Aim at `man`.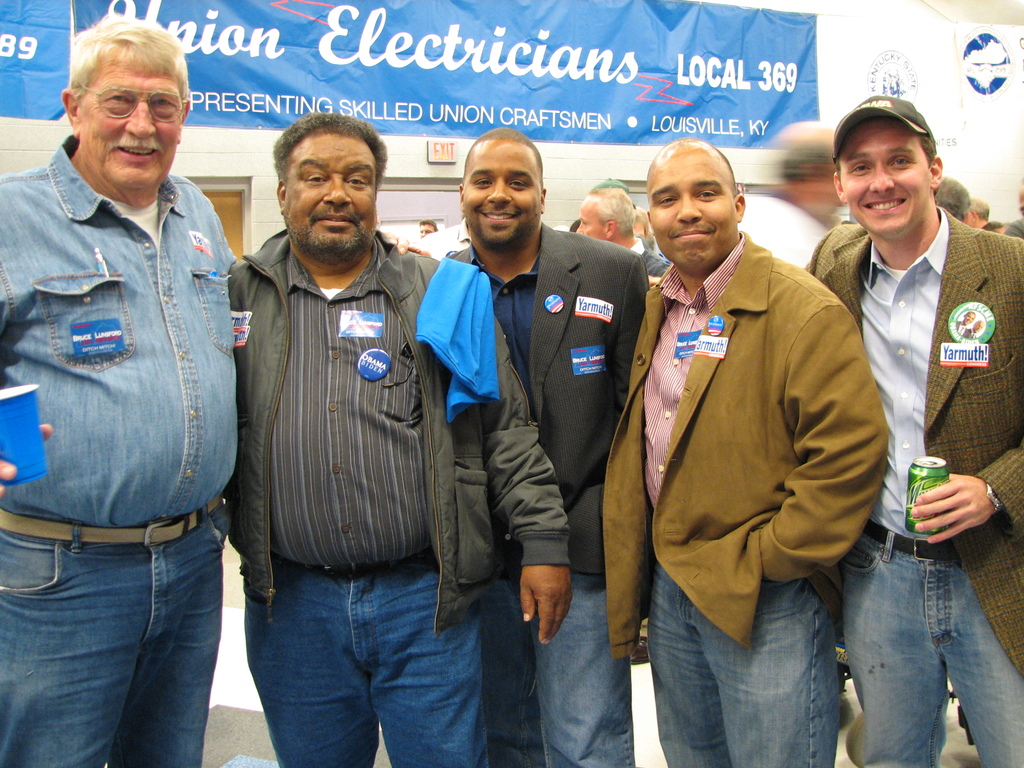
Aimed at (392,124,648,767).
